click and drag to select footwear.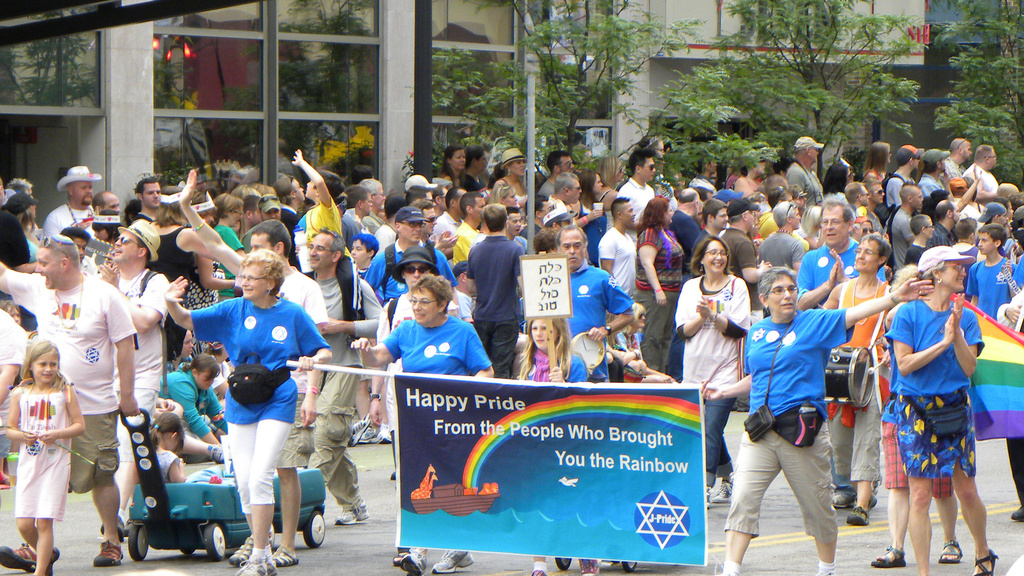
Selection: (left=830, top=490, right=877, bottom=510).
